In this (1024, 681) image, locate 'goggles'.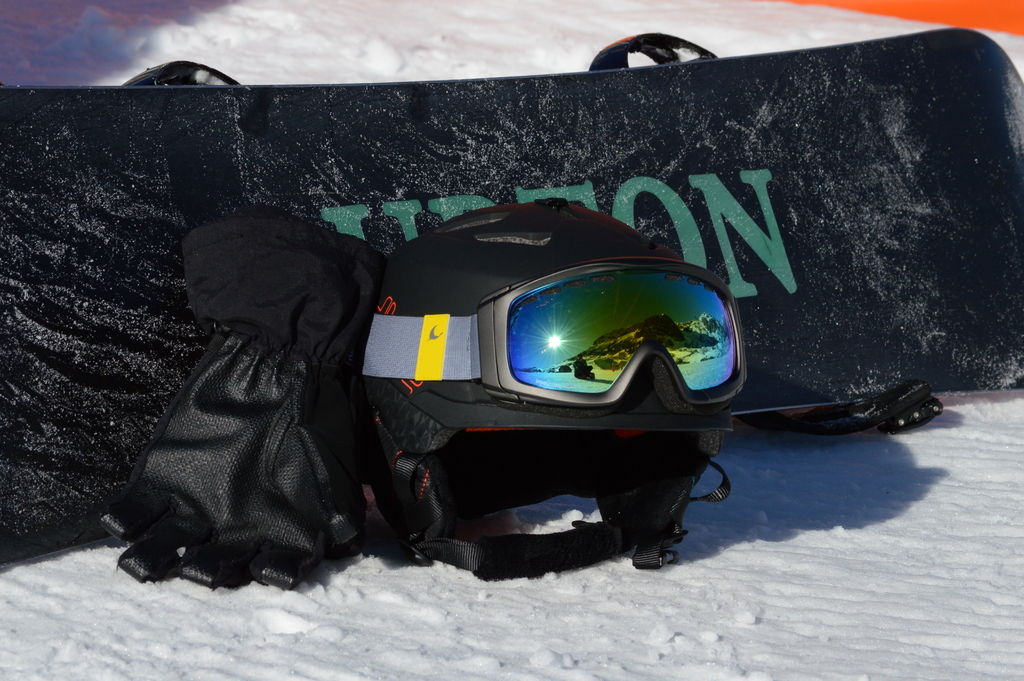
Bounding box: select_region(368, 255, 748, 414).
